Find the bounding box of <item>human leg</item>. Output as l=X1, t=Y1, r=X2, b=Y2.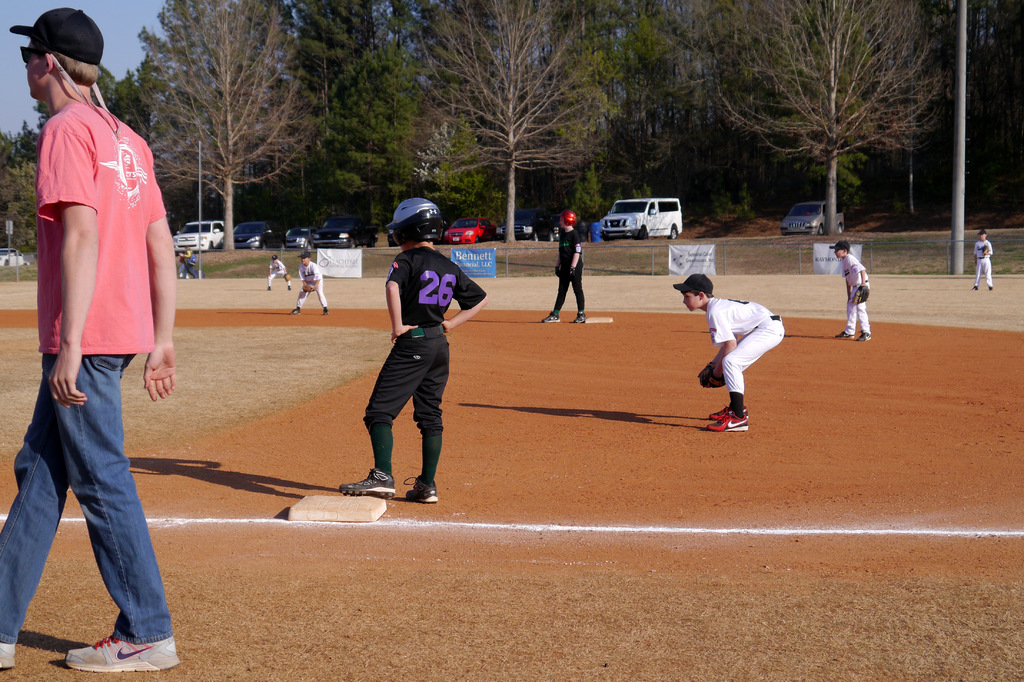
l=704, t=320, r=787, b=437.
